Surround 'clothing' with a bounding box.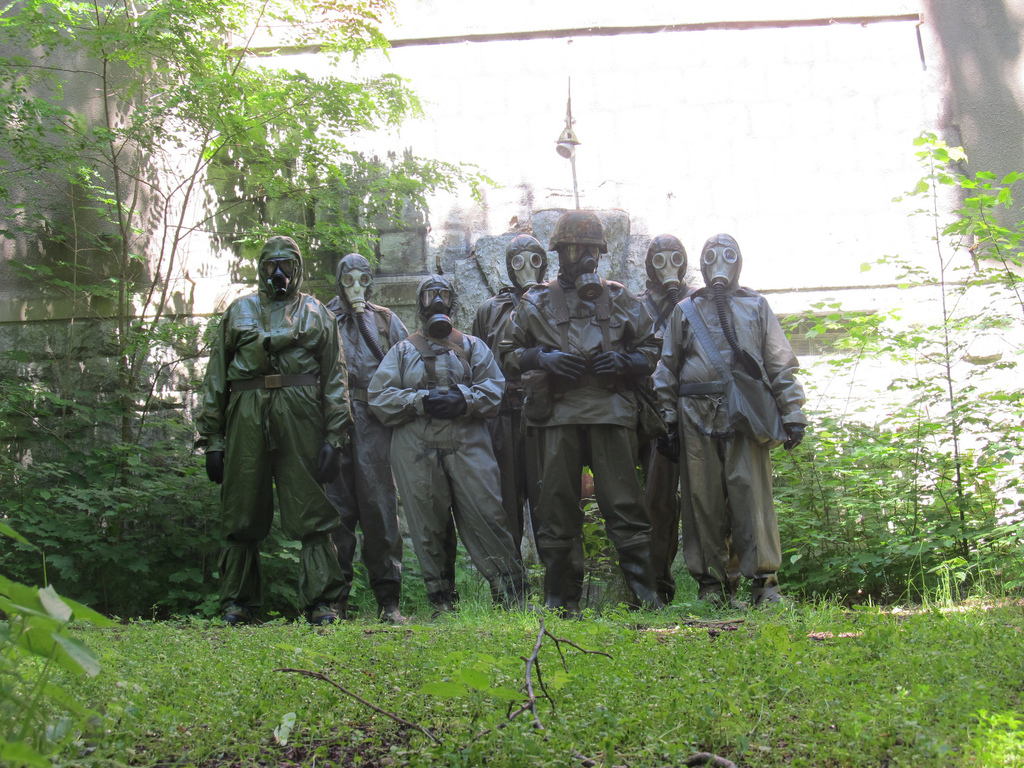
[left=504, top=266, right=663, bottom=606].
